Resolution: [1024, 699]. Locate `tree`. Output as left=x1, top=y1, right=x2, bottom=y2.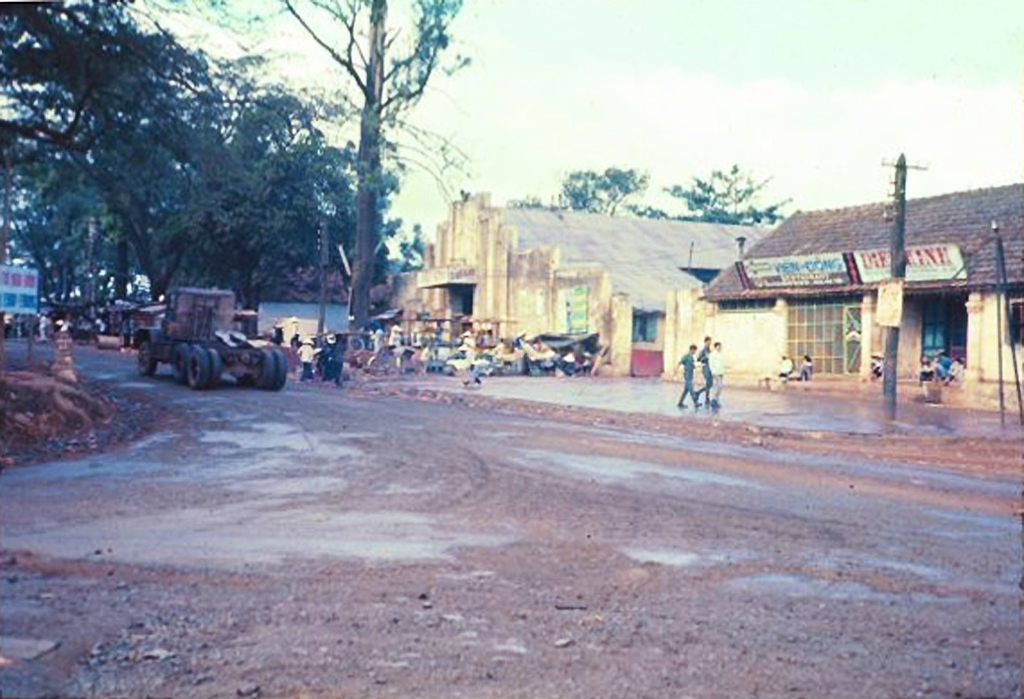
left=508, top=165, right=656, bottom=219.
